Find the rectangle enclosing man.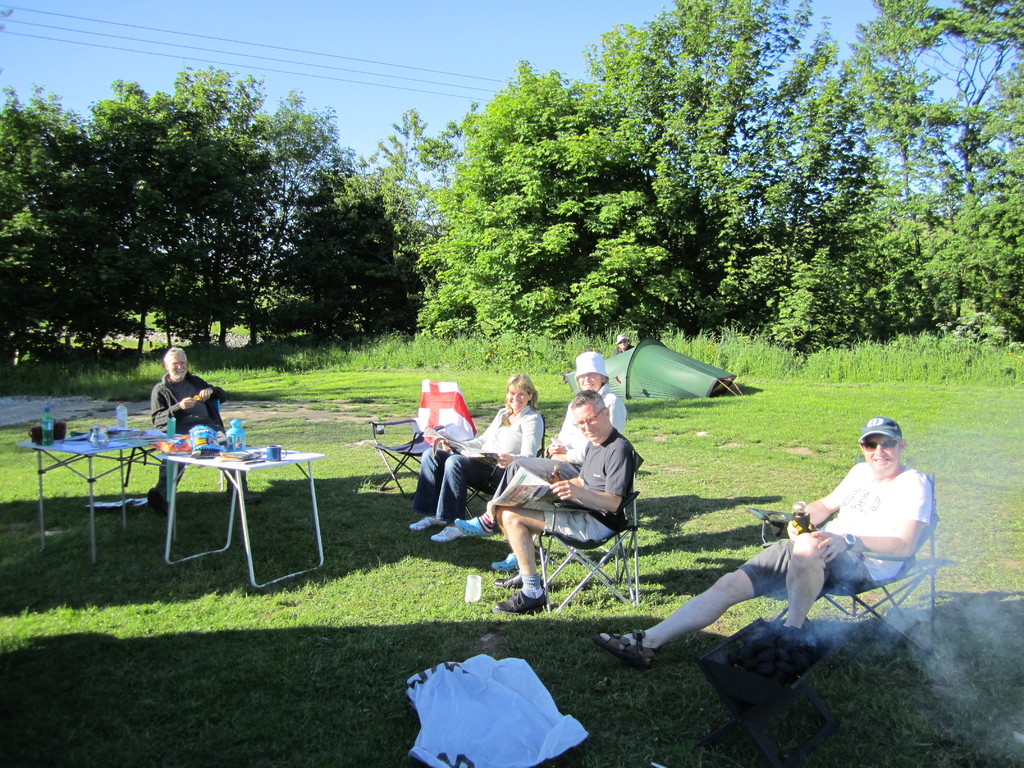
region(151, 344, 230, 514).
